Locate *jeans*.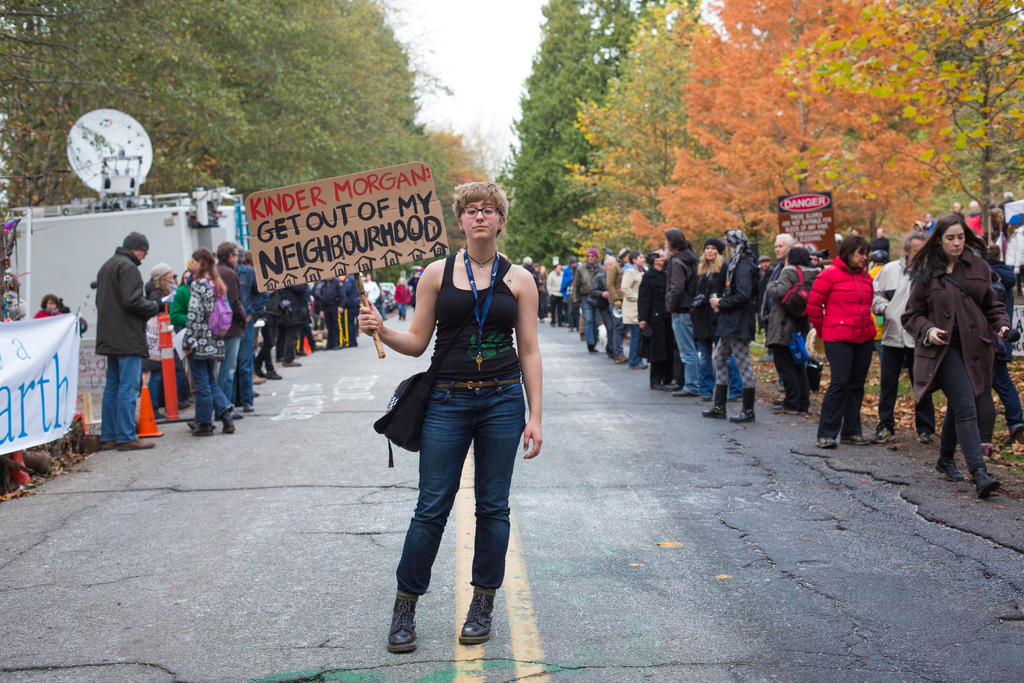
Bounding box: box=[631, 321, 641, 367].
